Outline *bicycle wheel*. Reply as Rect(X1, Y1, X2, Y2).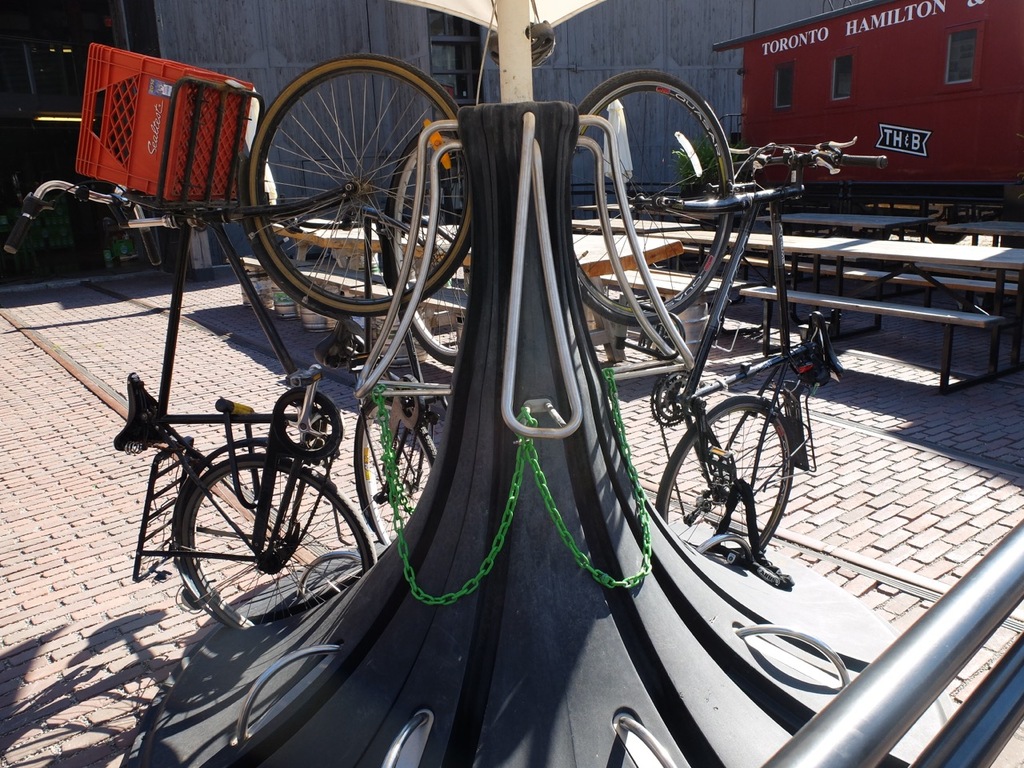
Rect(570, 68, 733, 336).
